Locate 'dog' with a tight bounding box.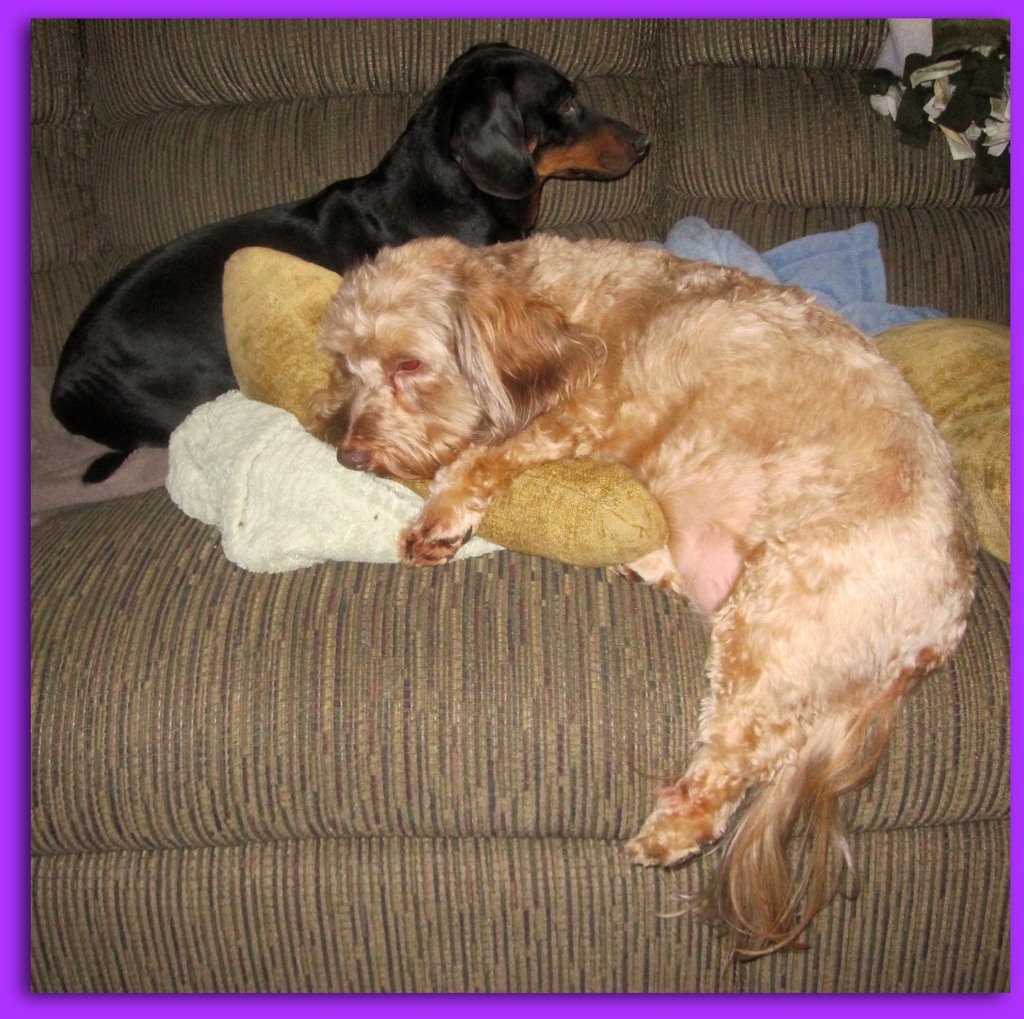
(left=315, top=230, right=981, bottom=966).
